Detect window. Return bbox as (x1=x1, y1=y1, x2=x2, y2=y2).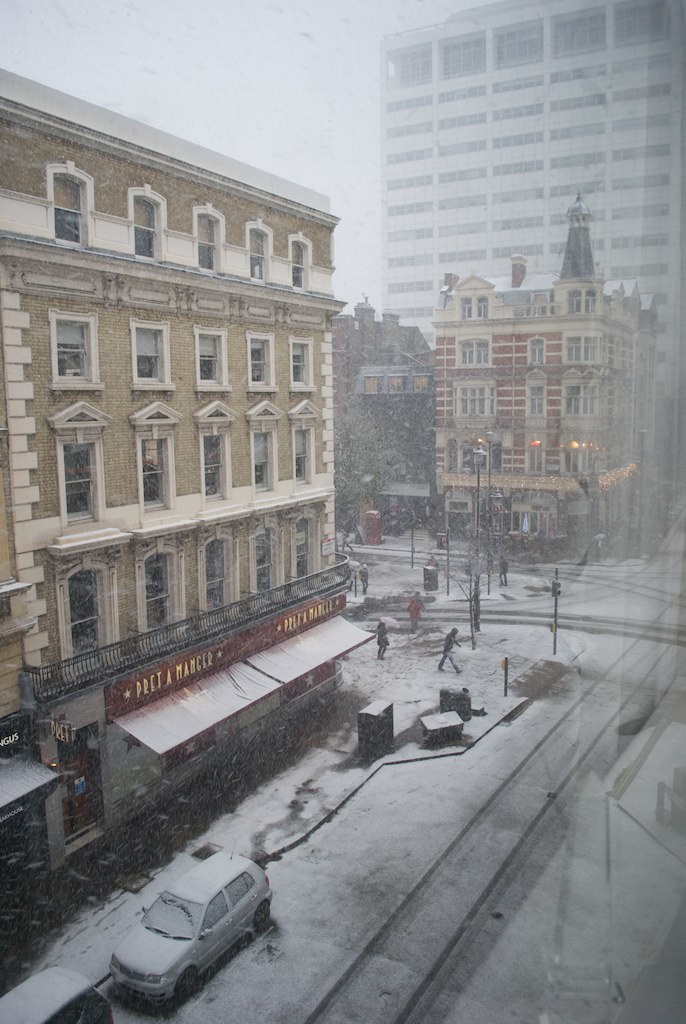
(x1=192, y1=325, x2=234, y2=396).
